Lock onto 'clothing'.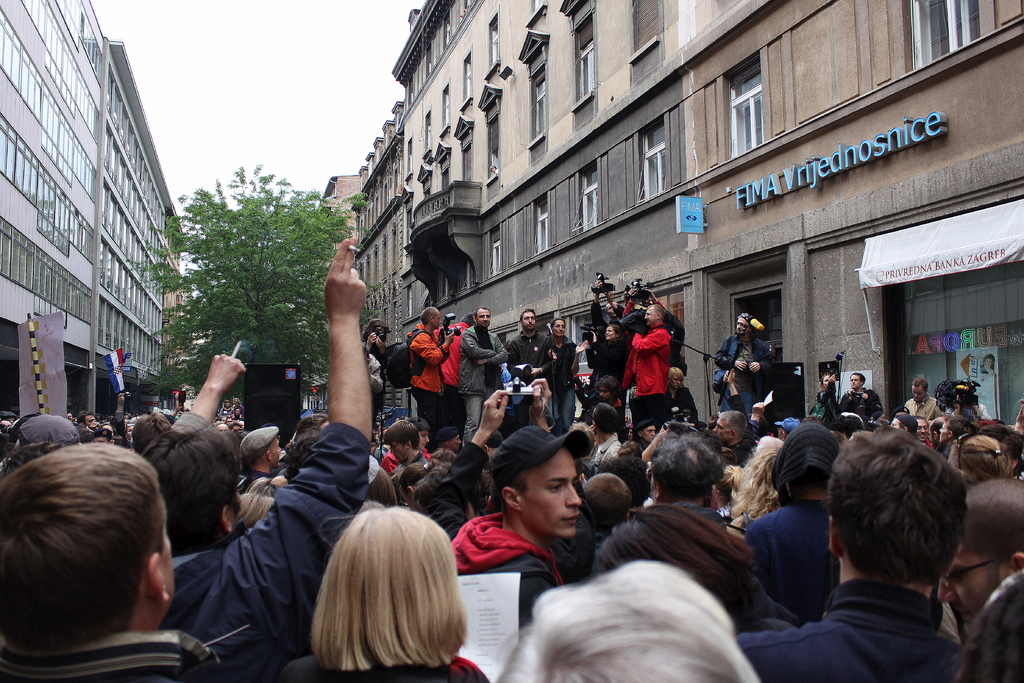
Locked: (x1=712, y1=332, x2=774, y2=417).
